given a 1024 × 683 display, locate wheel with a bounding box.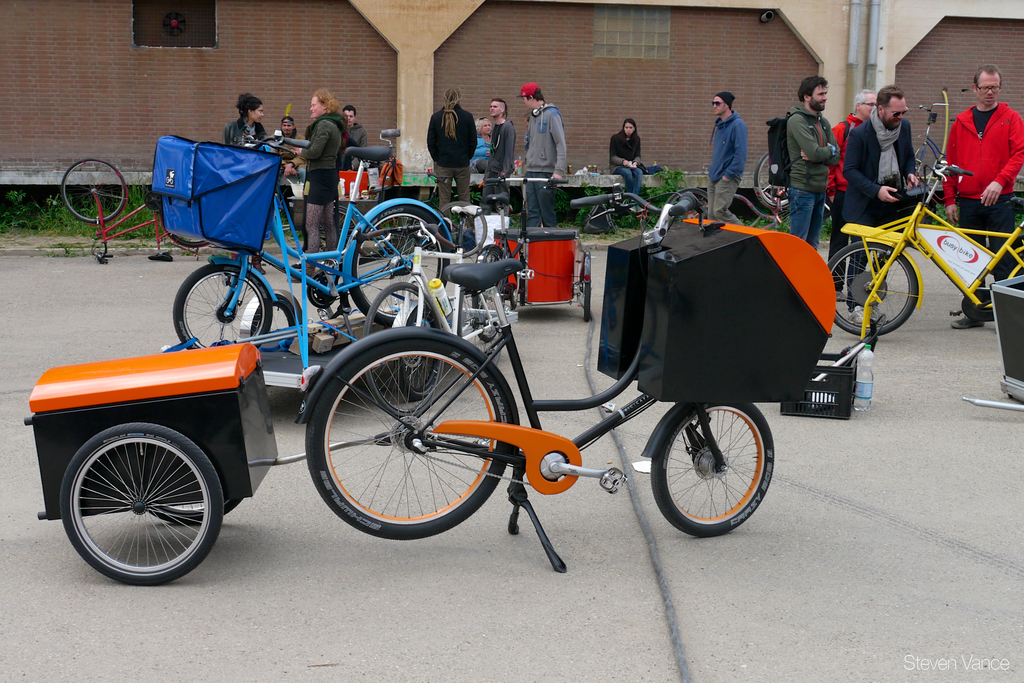
Located: box=[650, 398, 778, 536].
